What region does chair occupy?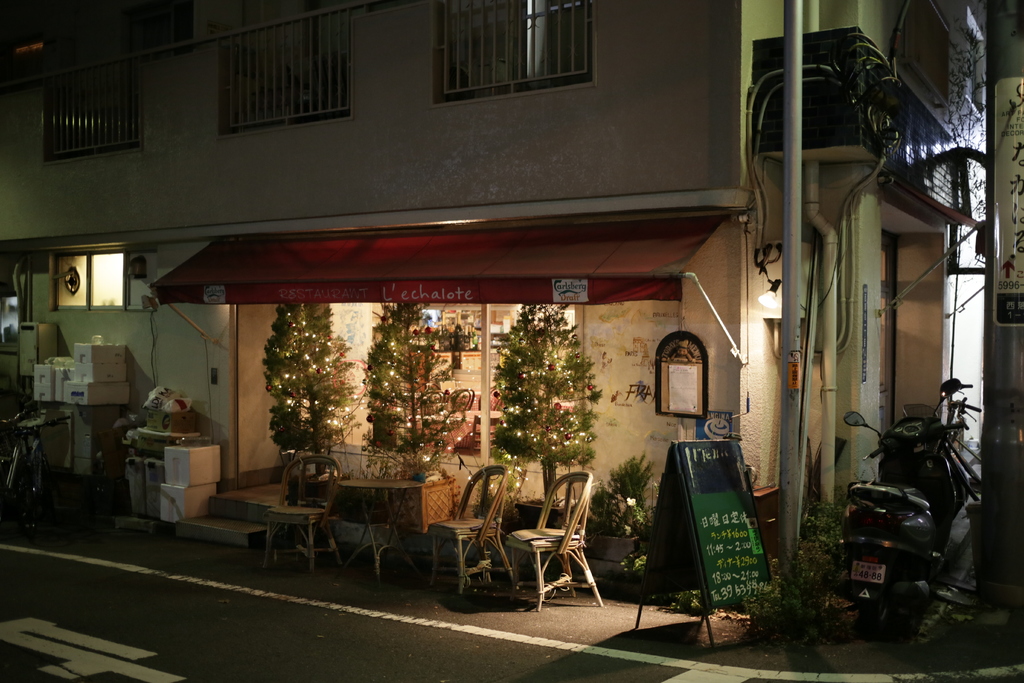
<bbox>503, 457, 609, 626</bbox>.
